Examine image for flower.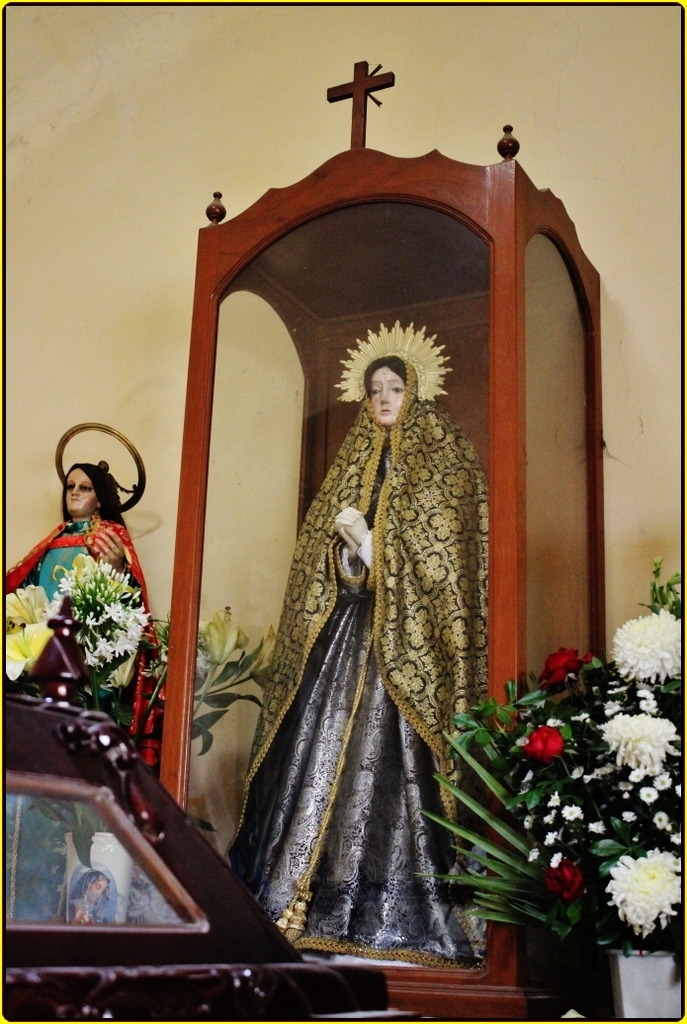
Examination result: <bbox>598, 710, 669, 763</bbox>.
